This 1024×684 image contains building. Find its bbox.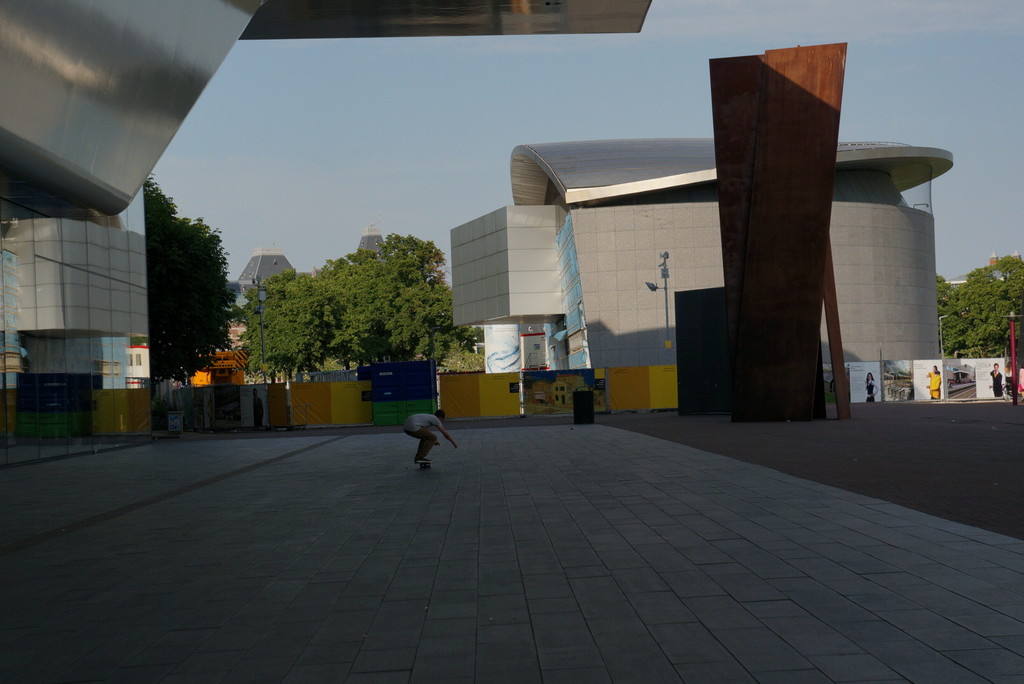
pyautogui.locateOnScreen(435, 134, 959, 418).
